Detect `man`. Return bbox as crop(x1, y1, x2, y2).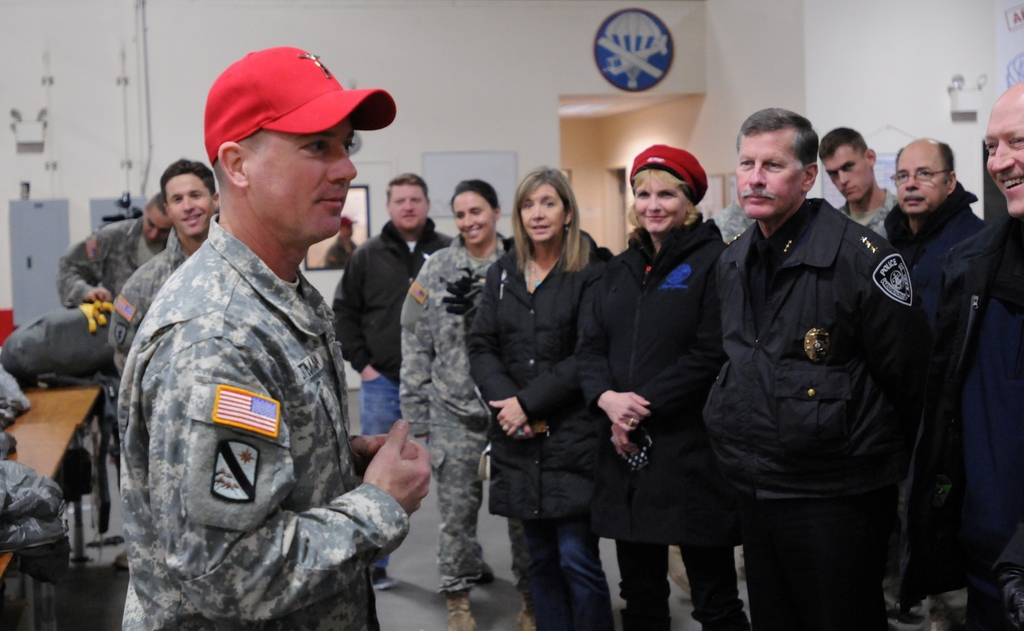
crop(938, 81, 1023, 630).
